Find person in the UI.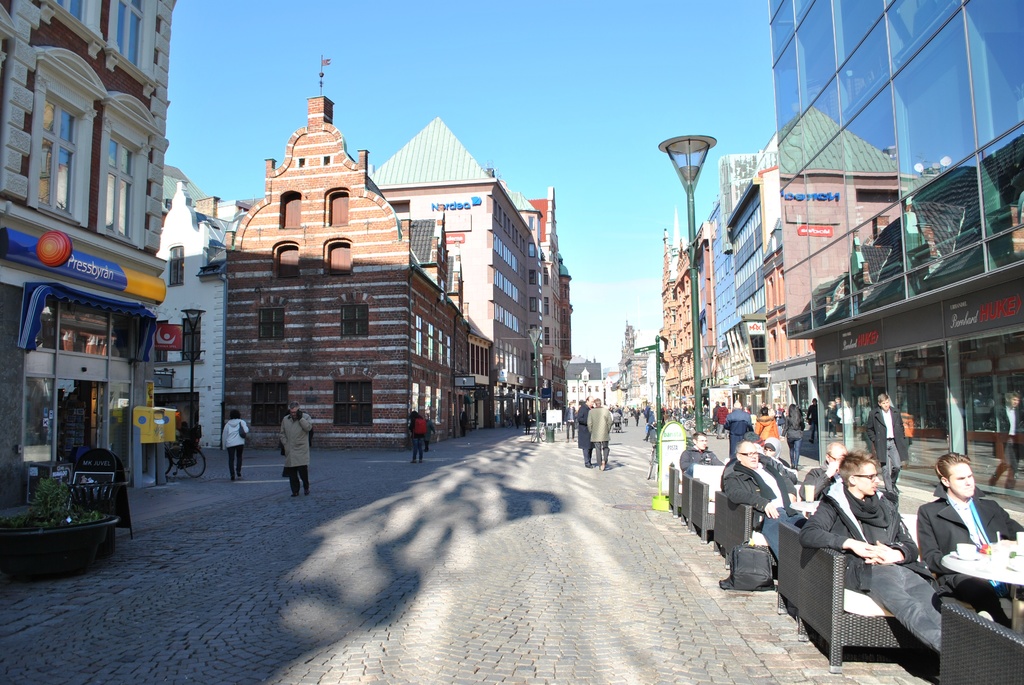
UI element at bbox(220, 412, 249, 481).
